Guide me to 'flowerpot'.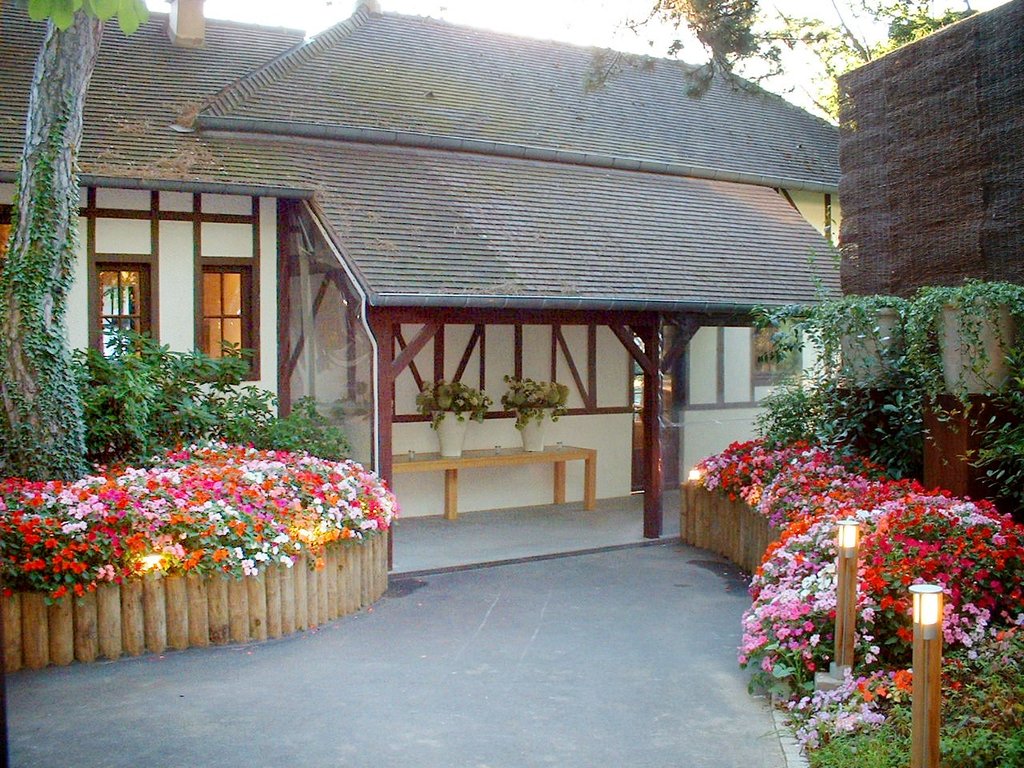
Guidance: [x1=428, y1=411, x2=474, y2=456].
